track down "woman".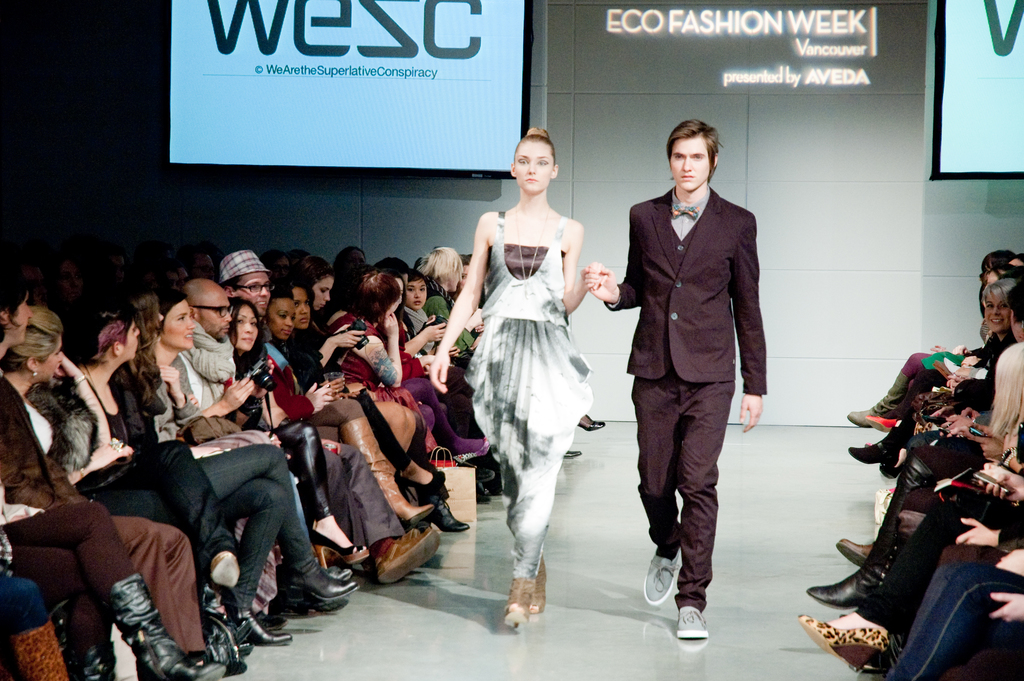
Tracked to BBox(144, 289, 285, 620).
